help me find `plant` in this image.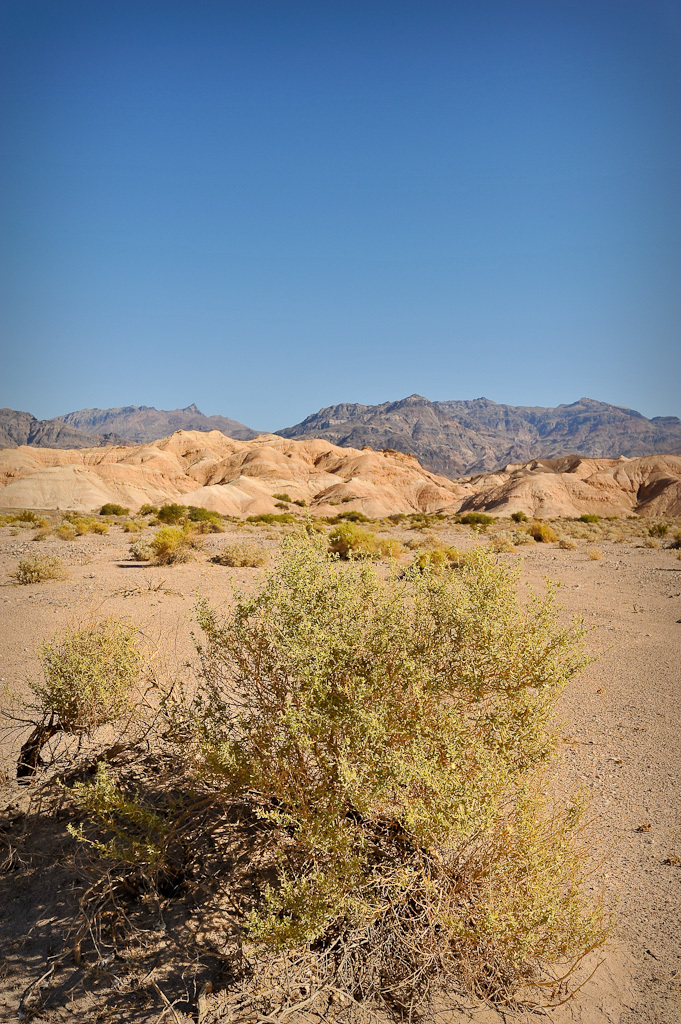
Found it: (99,494,129,516).
